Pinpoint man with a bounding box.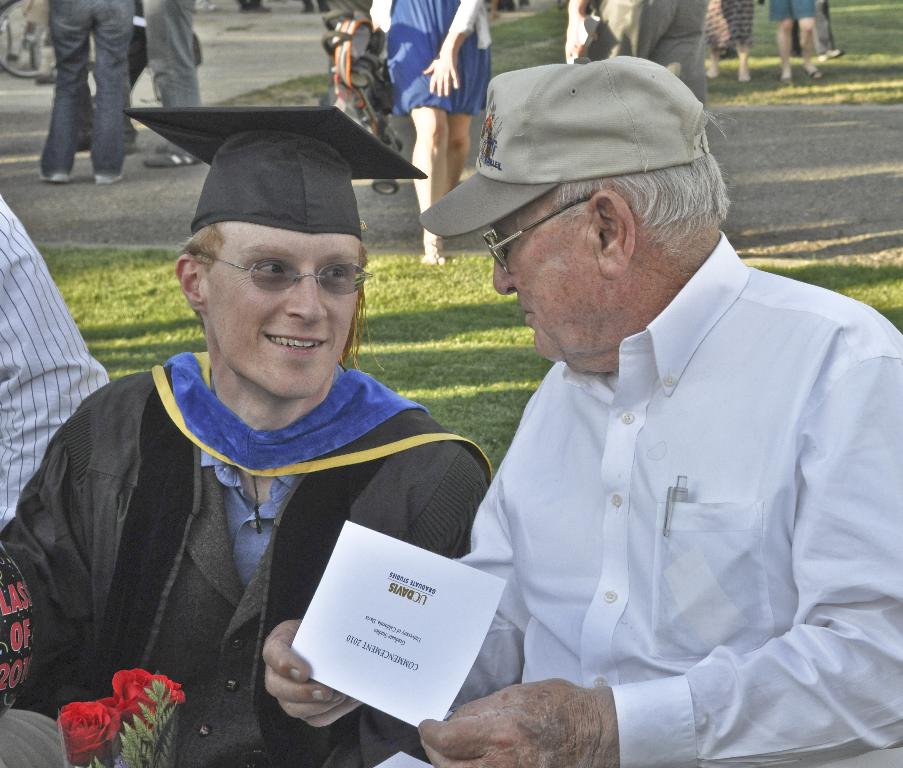
(x1=417, y1=51, x2=891, y2=765).
